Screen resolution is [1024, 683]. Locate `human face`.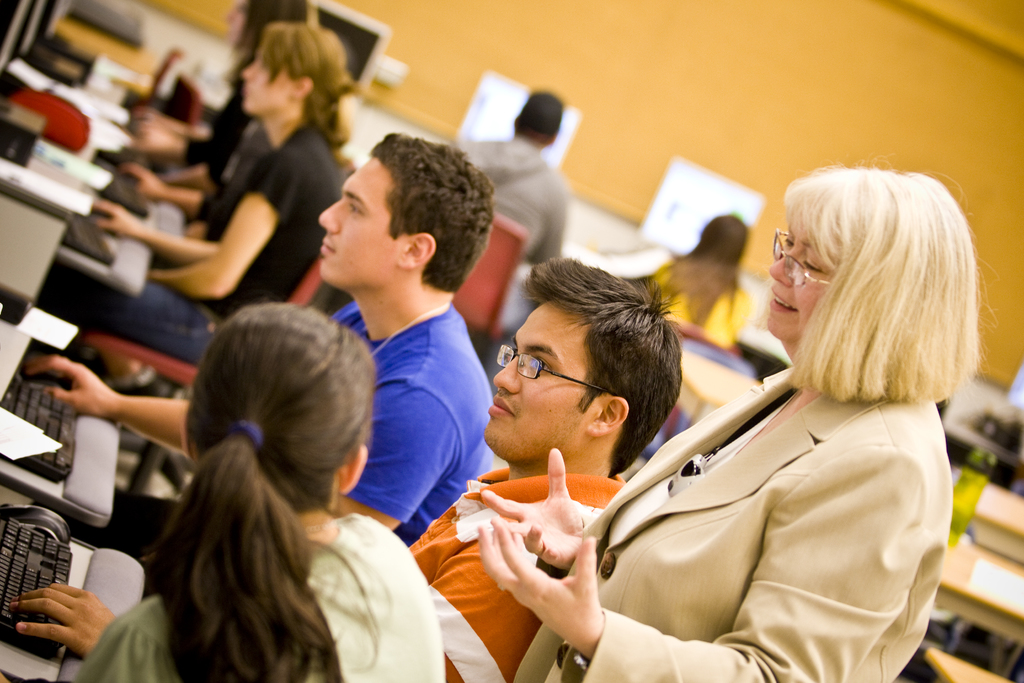
bbox=[483, 296, 608, 455].
